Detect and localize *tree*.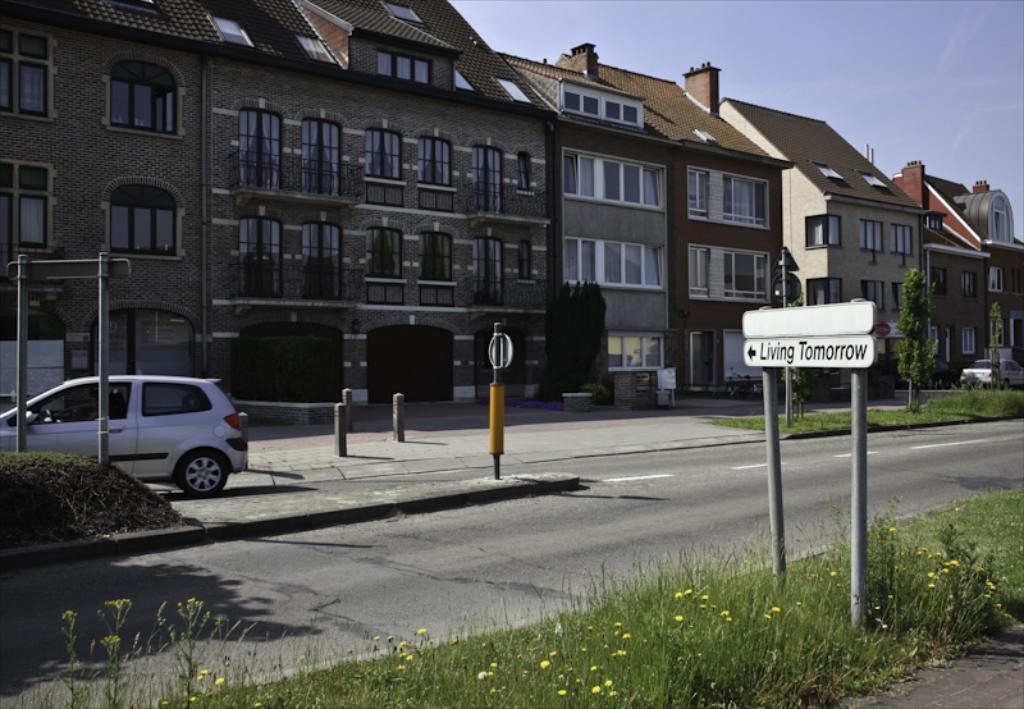
Localized at crop(888, 265, 937, 403).
